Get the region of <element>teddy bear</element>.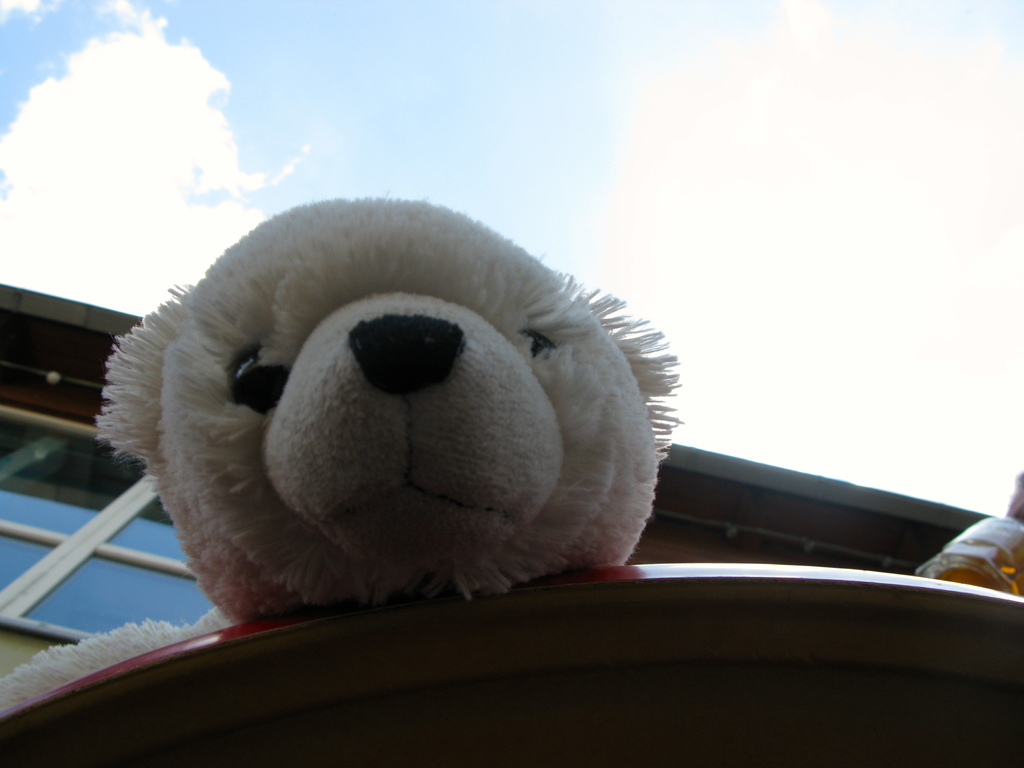
(0,193,685,713).
